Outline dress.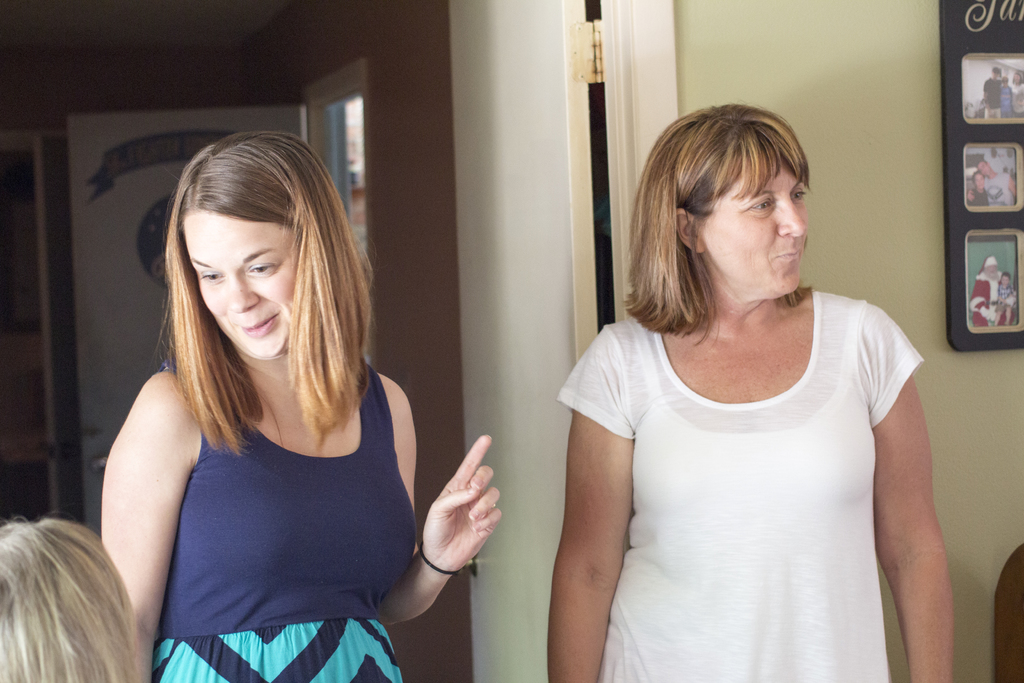
Outline: rect(552, 289, 928, 682).
